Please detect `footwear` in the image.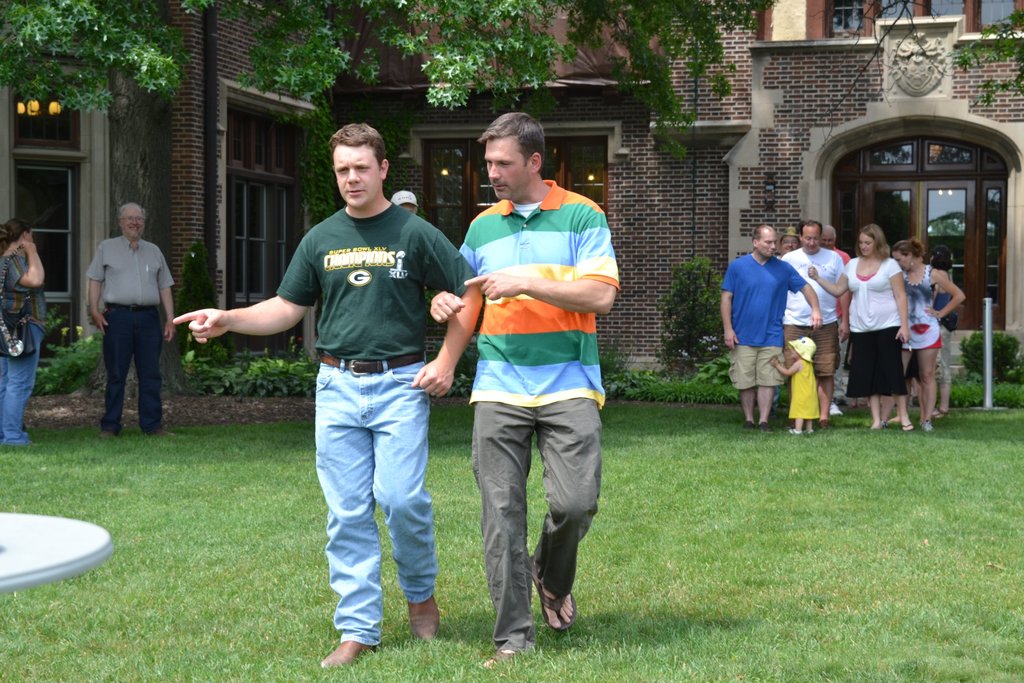
(145, 427, 172, 436).
